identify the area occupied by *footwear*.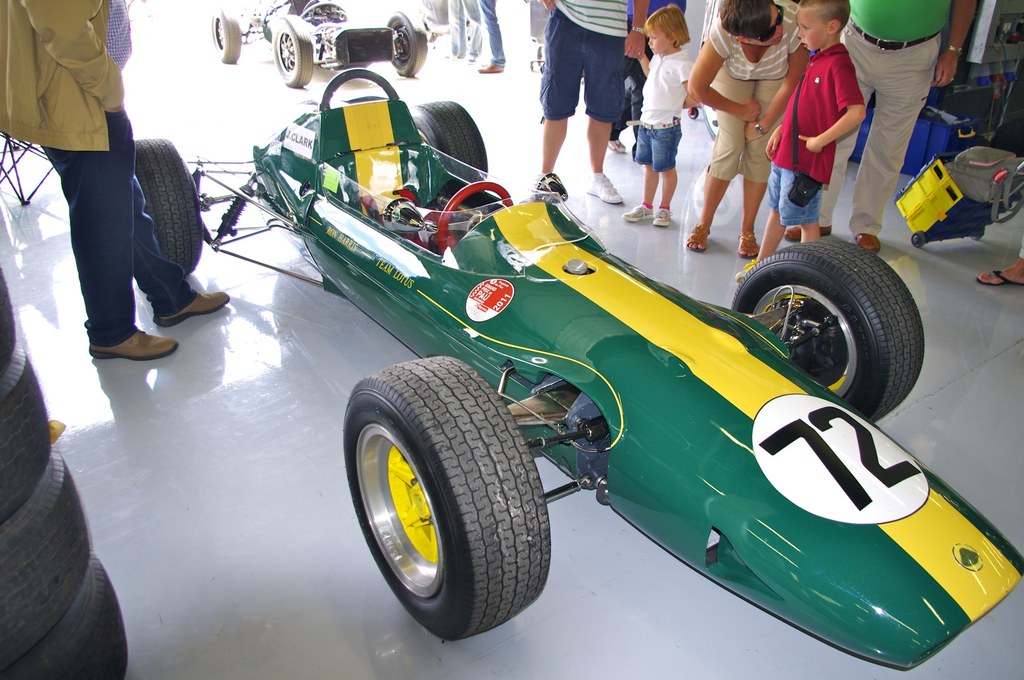
Area: select_region(604, 140, 630, 156).
